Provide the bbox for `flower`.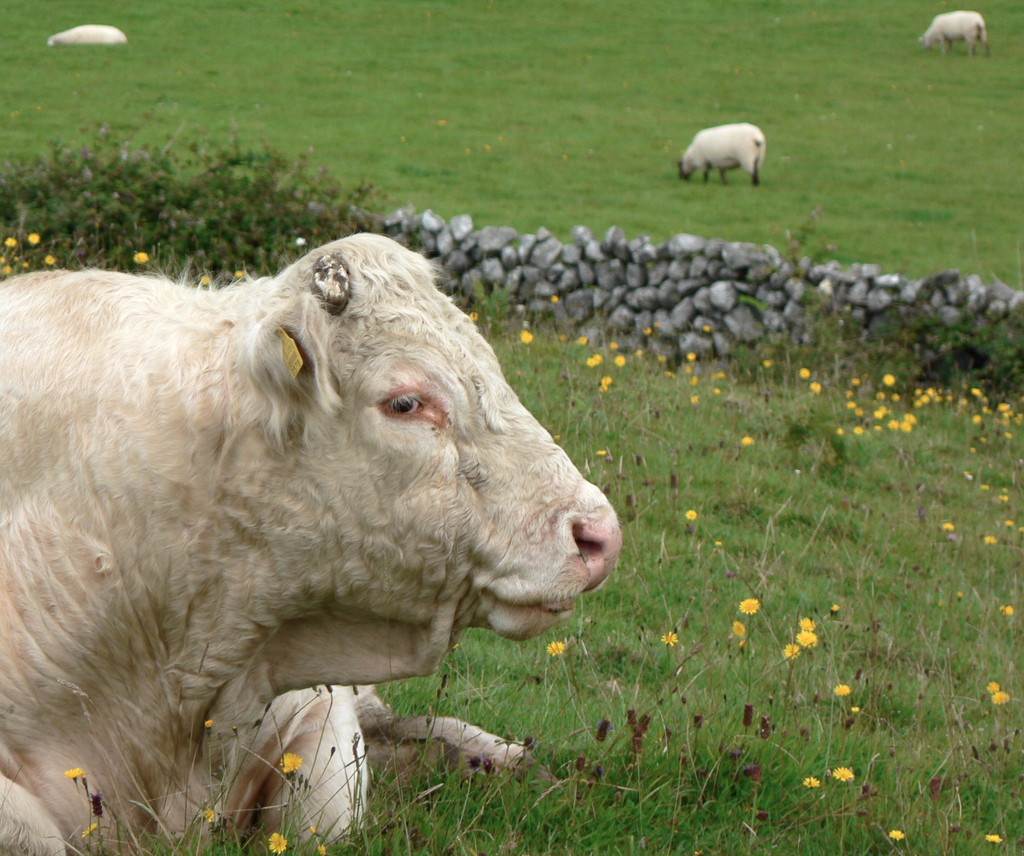
Rect(67, 768, 83, 778).
